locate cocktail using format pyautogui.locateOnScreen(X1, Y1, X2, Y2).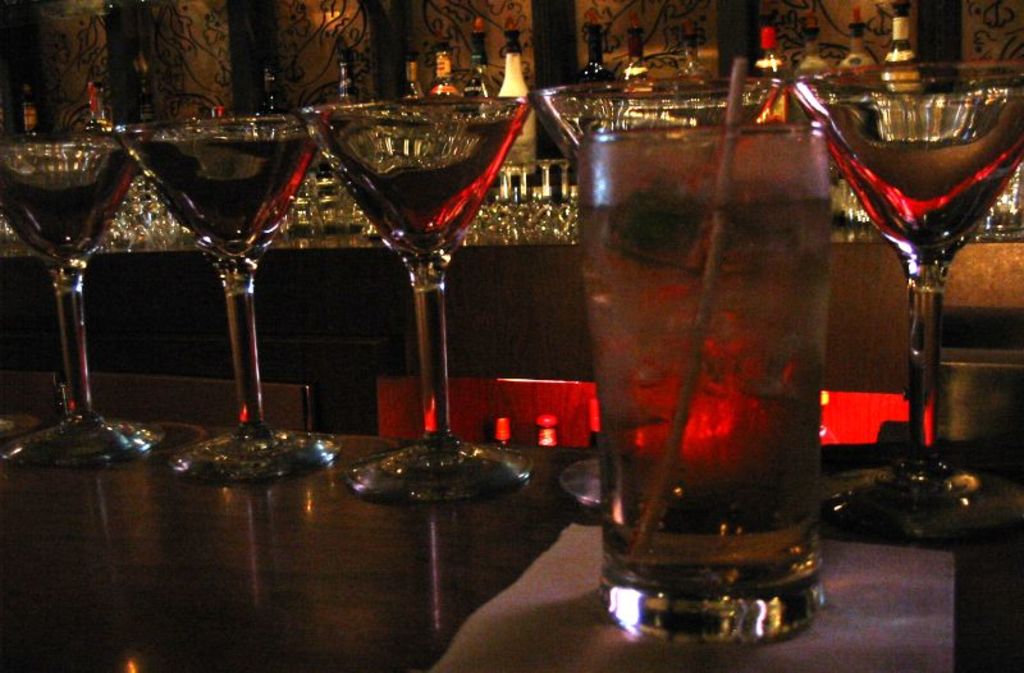
pyautogui.locateOnScreen(0, 132, 168, 464).
